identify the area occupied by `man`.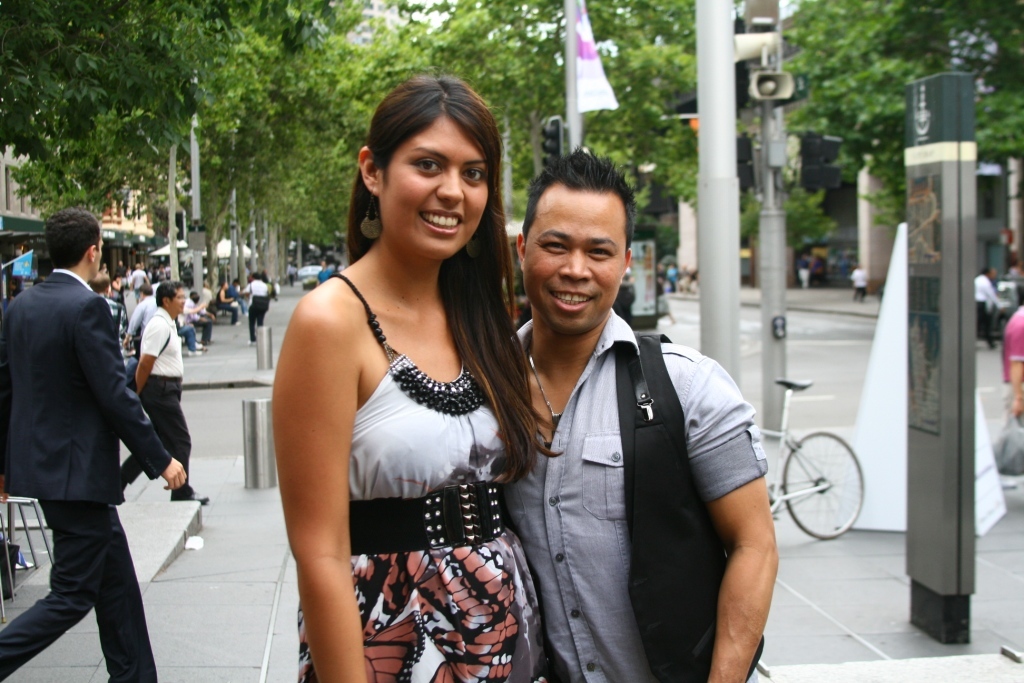
Area: [317,258,336,276].
